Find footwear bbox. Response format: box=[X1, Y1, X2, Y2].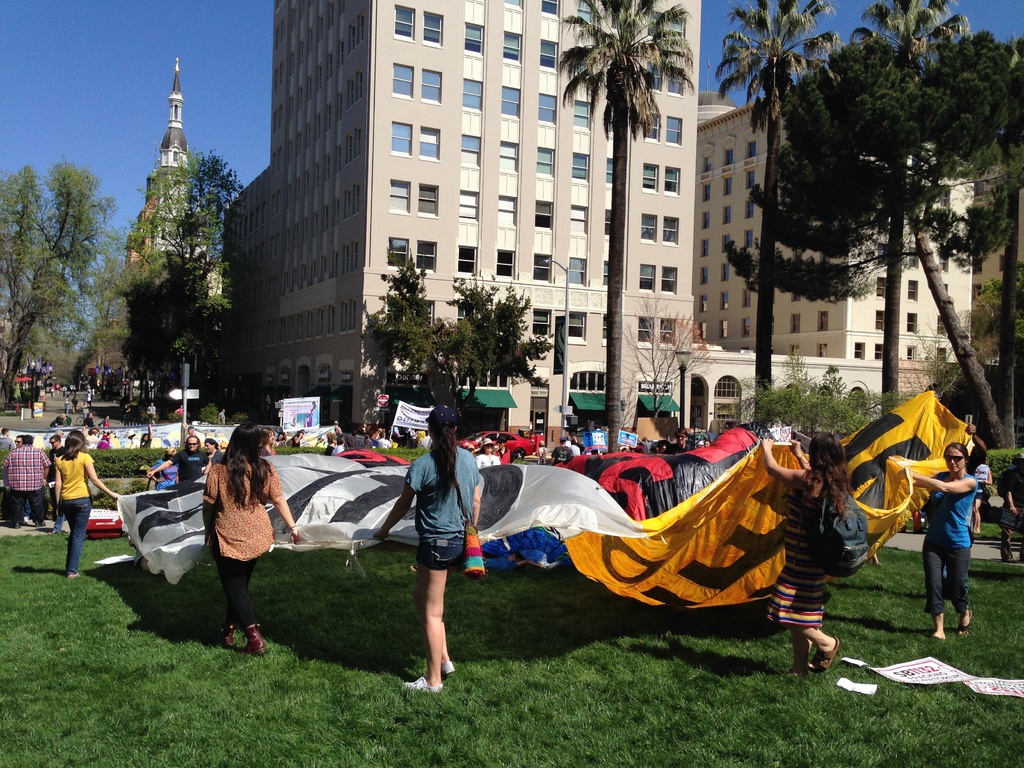
box=[17, 520, 22, 528].
